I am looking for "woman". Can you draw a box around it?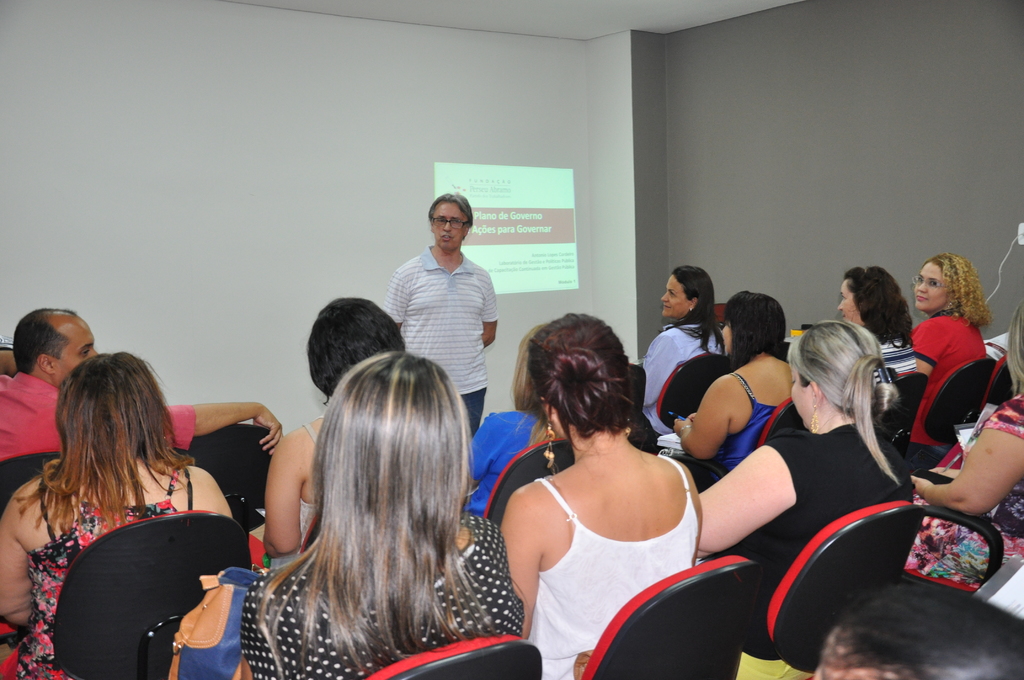
Sure, the bounding box is (696,318,914,659).
